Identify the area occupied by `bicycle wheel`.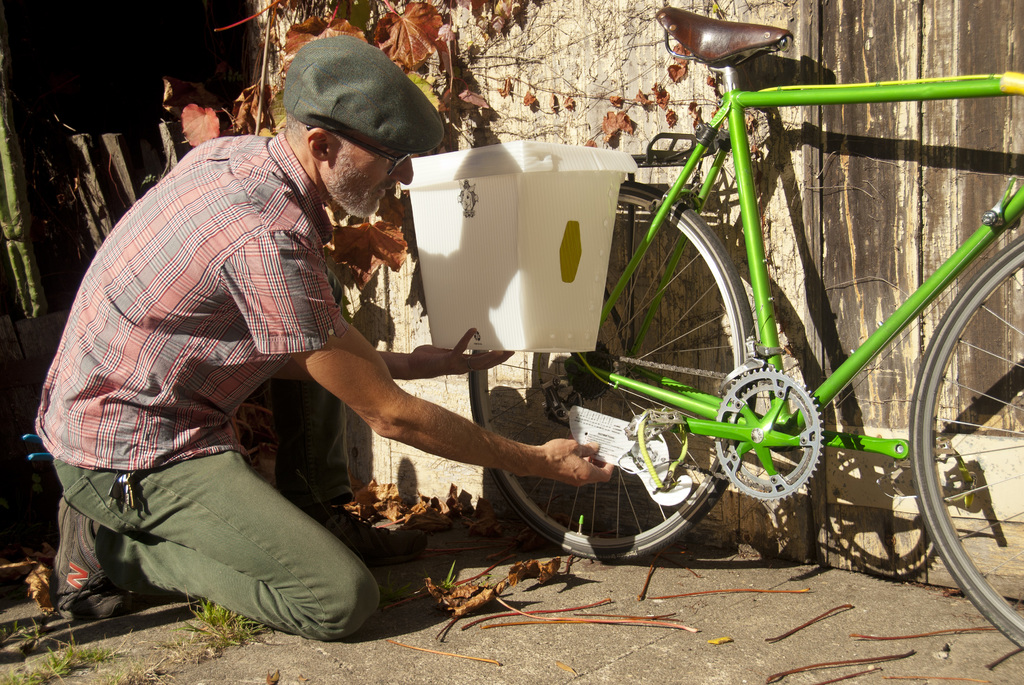
Area: bbox(468, 184, 751, 567).
